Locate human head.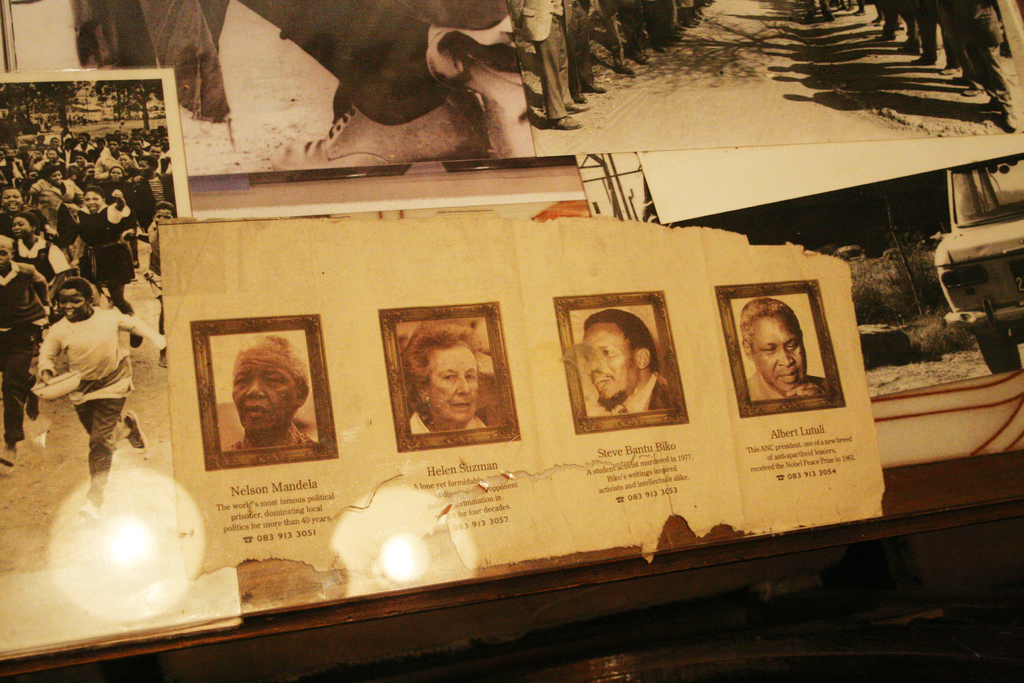
Bounding box: <region>94, 140, 106, 149</region>.
